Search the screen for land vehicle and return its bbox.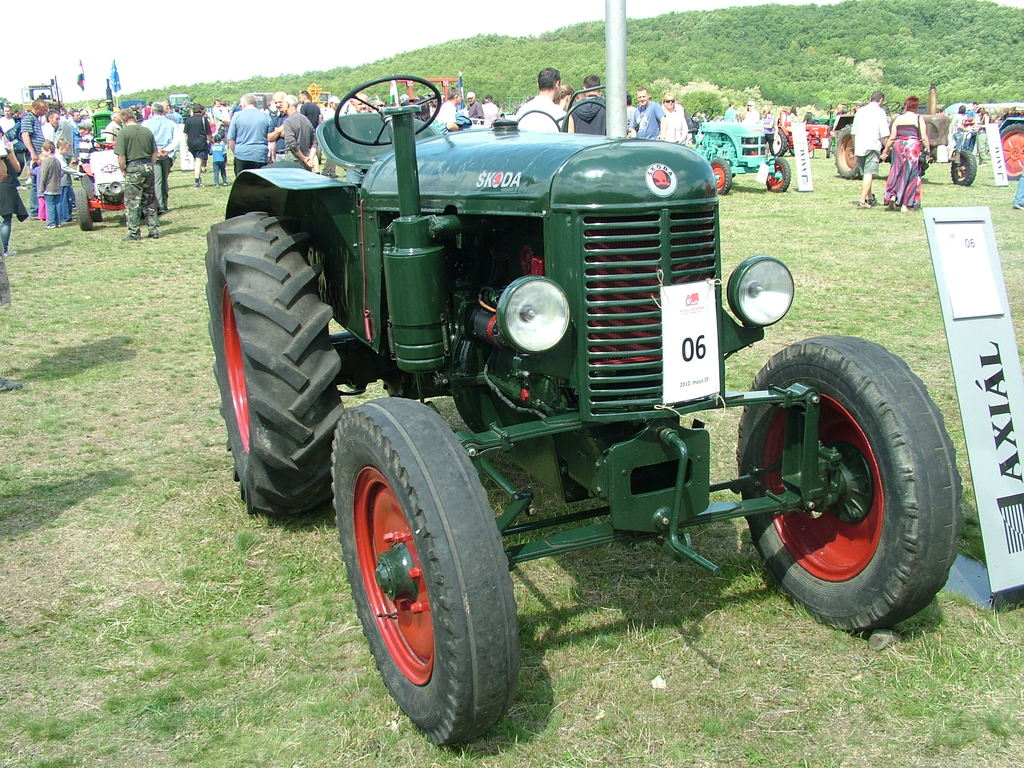
Found: [left=833, top=86, right=977, bottom=189].
